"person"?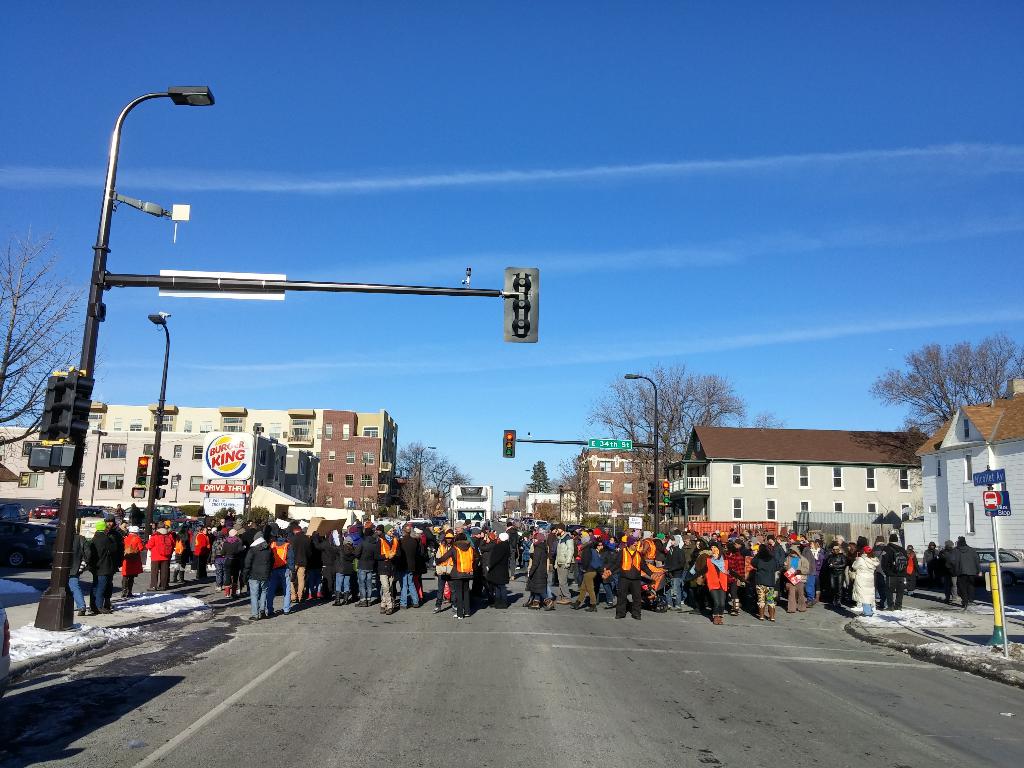
[83, 515, 124, 615]
